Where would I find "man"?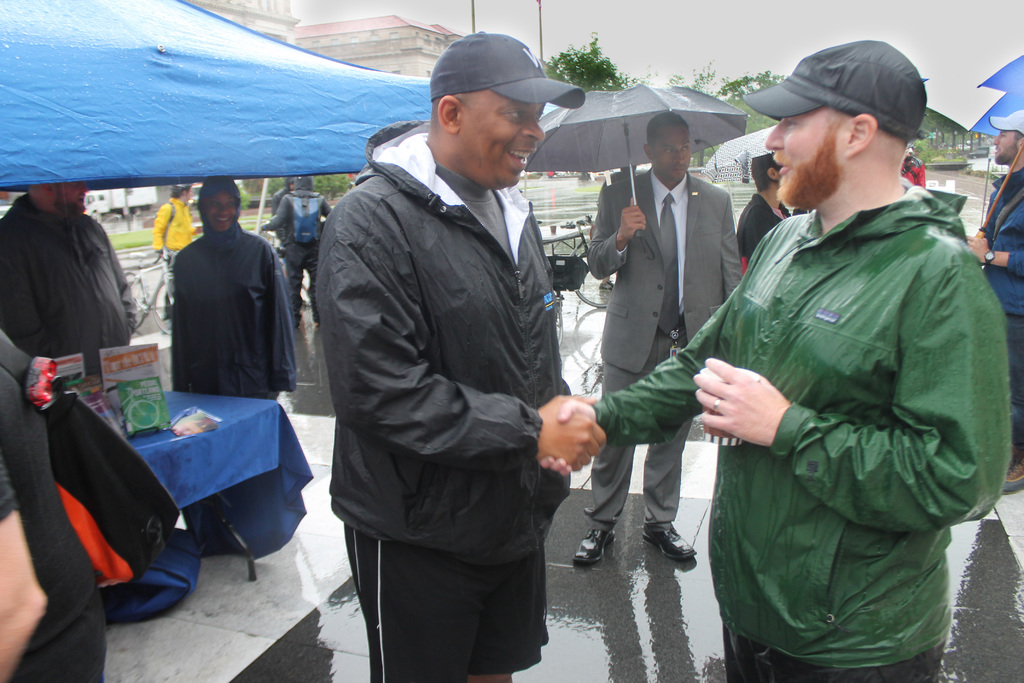
At <bbox>0, 181, 138, 393</bbox>.
